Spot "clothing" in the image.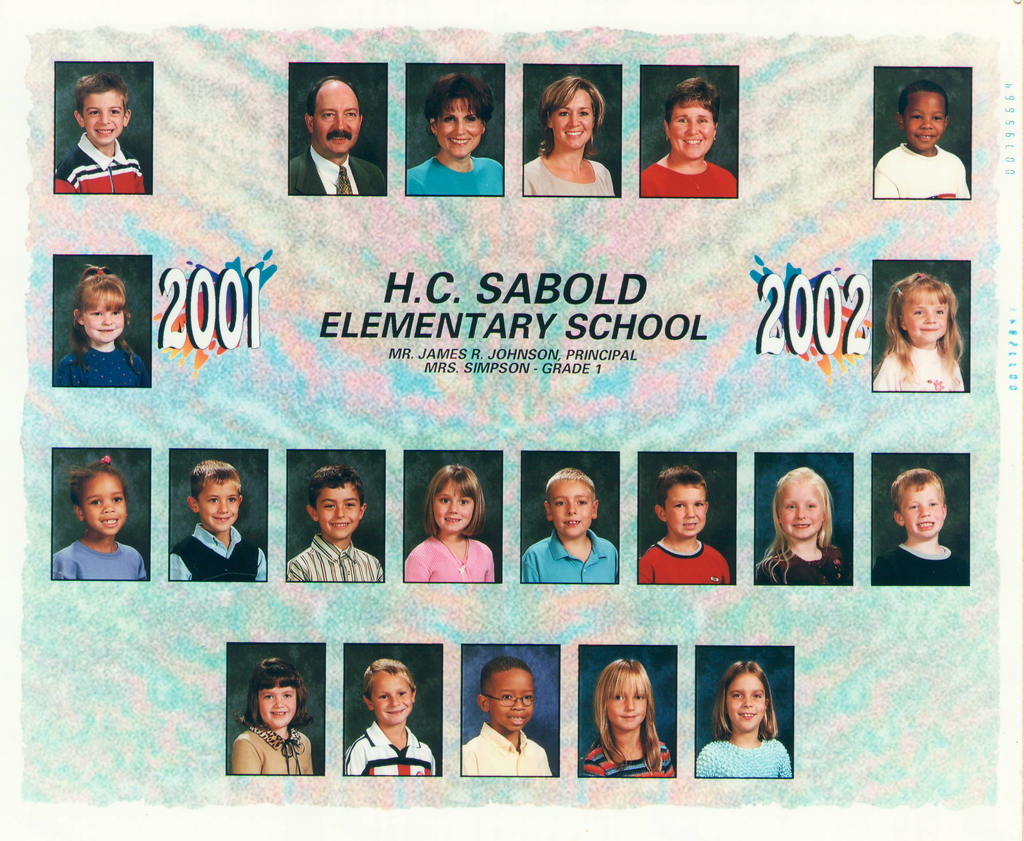
"clothing" found at crop(523, 152, 616, 205).
